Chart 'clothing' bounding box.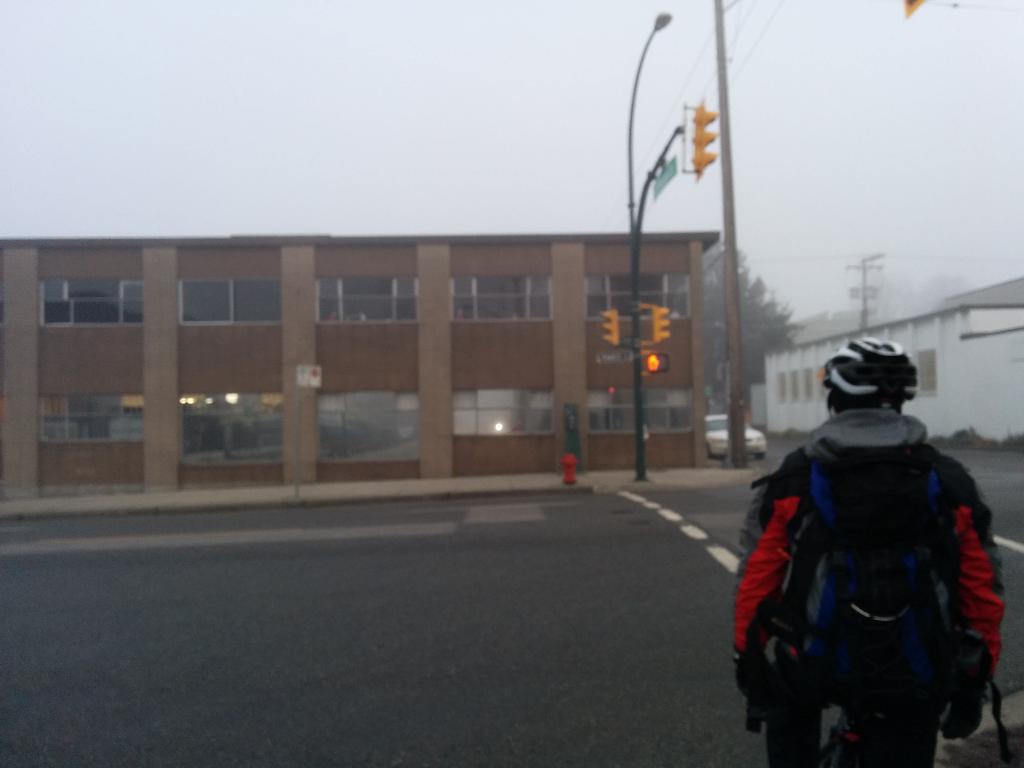
Charted: [740,367,1009,757].
